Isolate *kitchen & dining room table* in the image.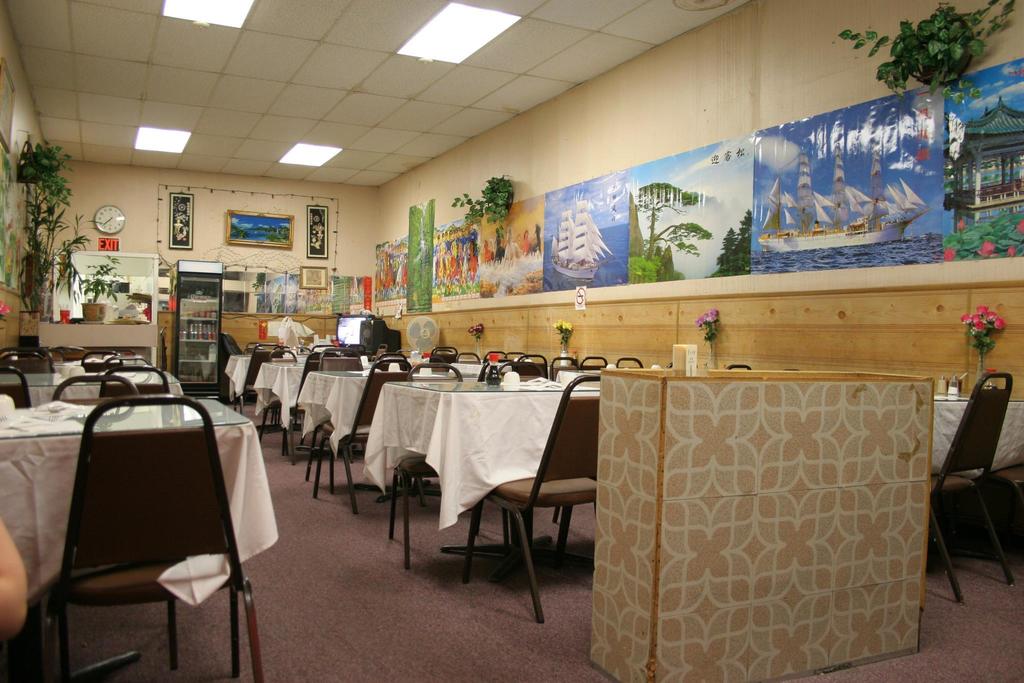
Isolated region: <bbox>348, 358, 624, 594</bbox>.
